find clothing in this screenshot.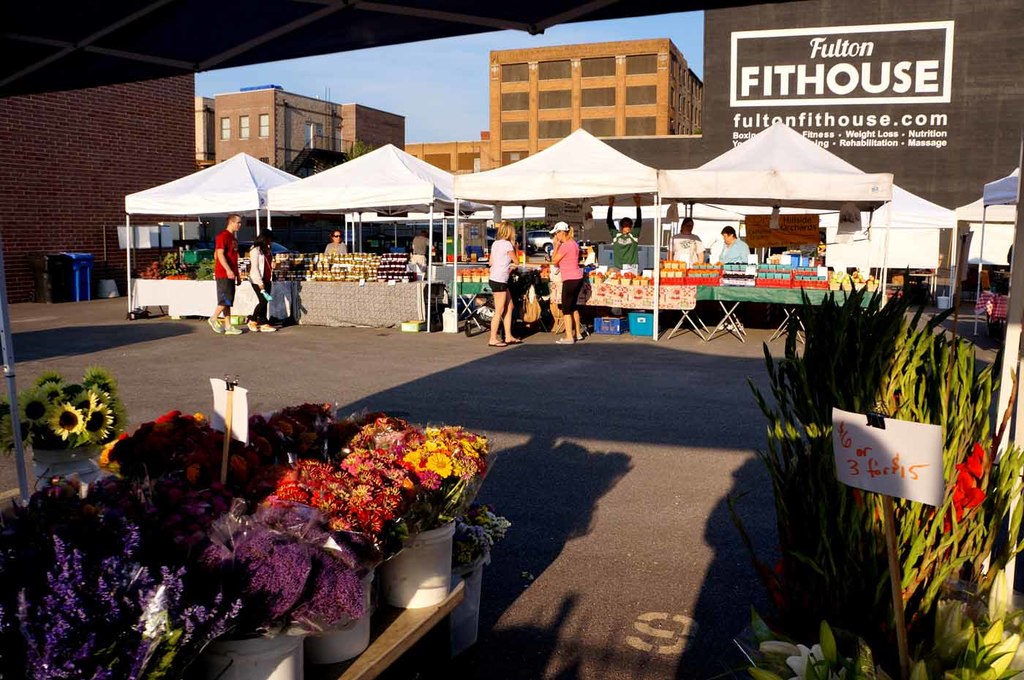
The bounding box for clothing is BBox(605, 205, 644, 316).
